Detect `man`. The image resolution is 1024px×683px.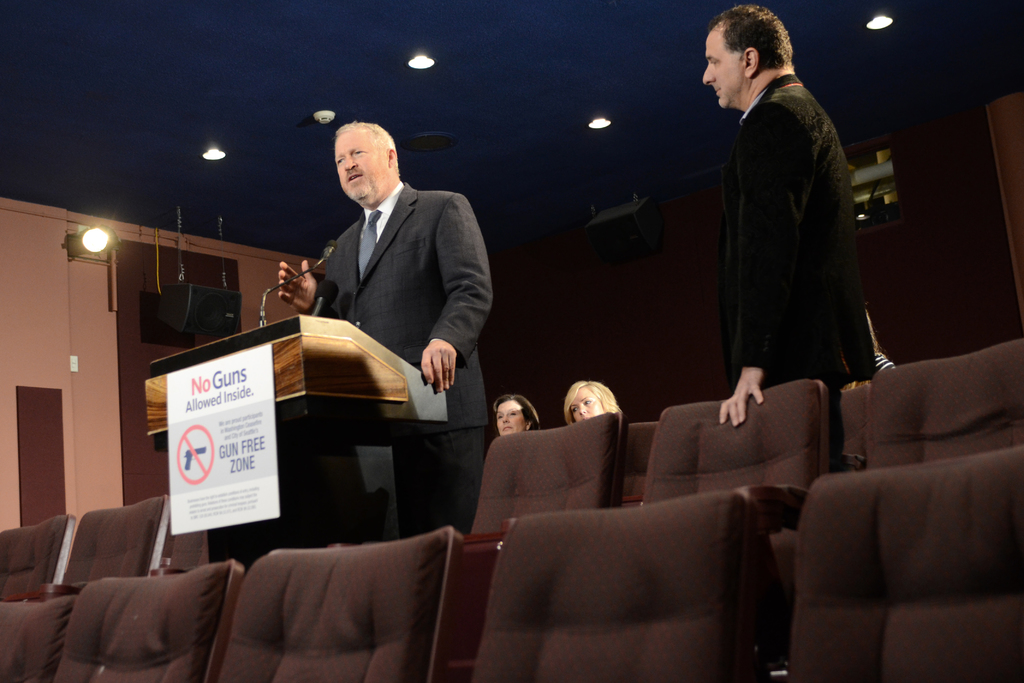
698/0/879/424.
